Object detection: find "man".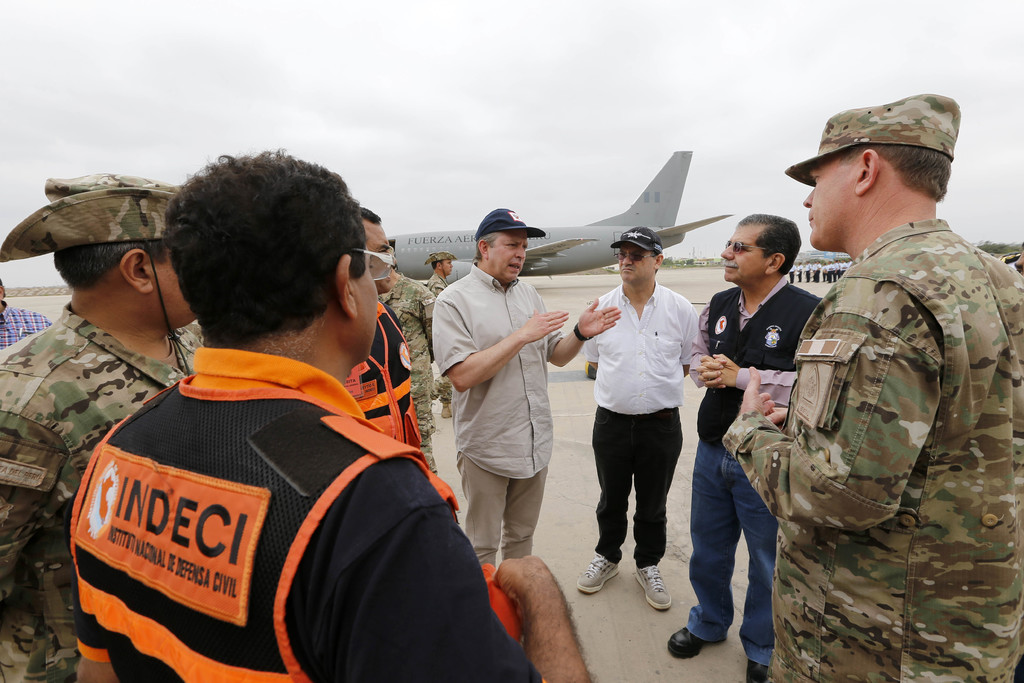
(x1=431, y1=208, x2=620, y2=568).
